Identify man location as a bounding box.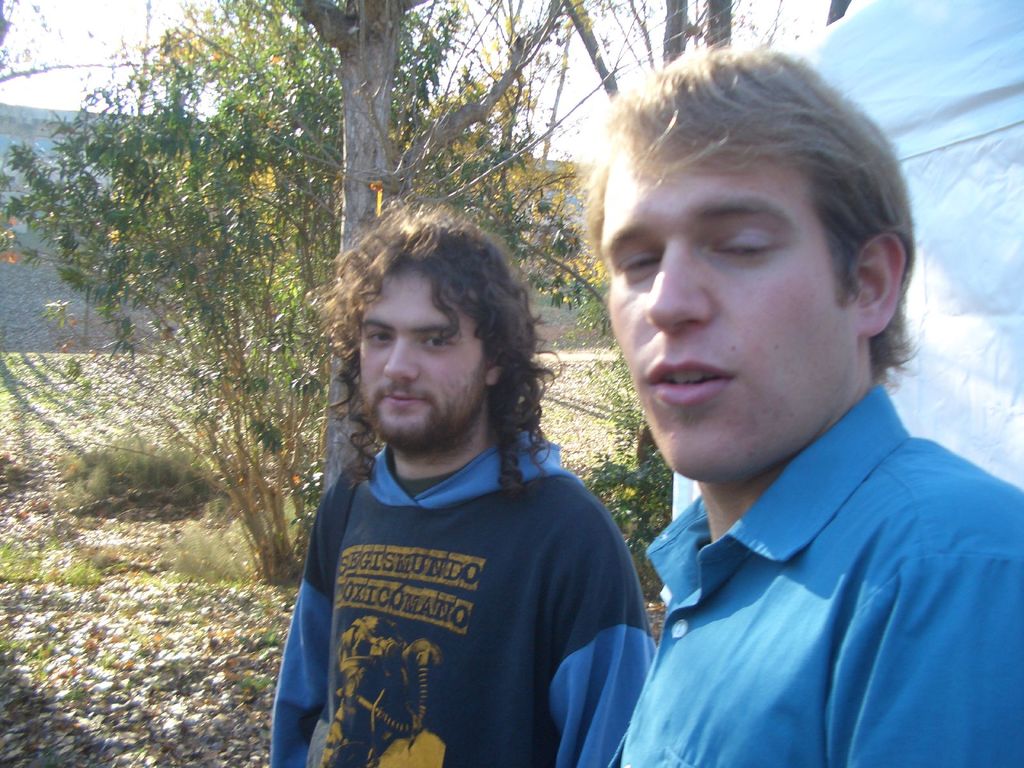
left=523, top=54, right=1023, bottom=766.
